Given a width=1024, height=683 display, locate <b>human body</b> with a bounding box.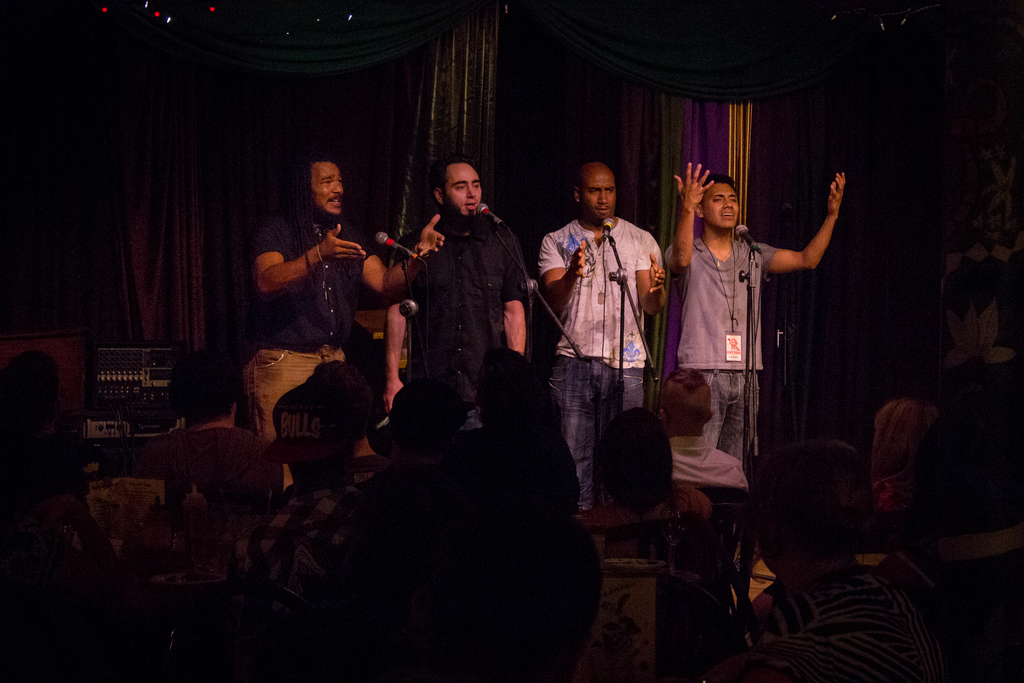
Located: 582/483/703/572.
